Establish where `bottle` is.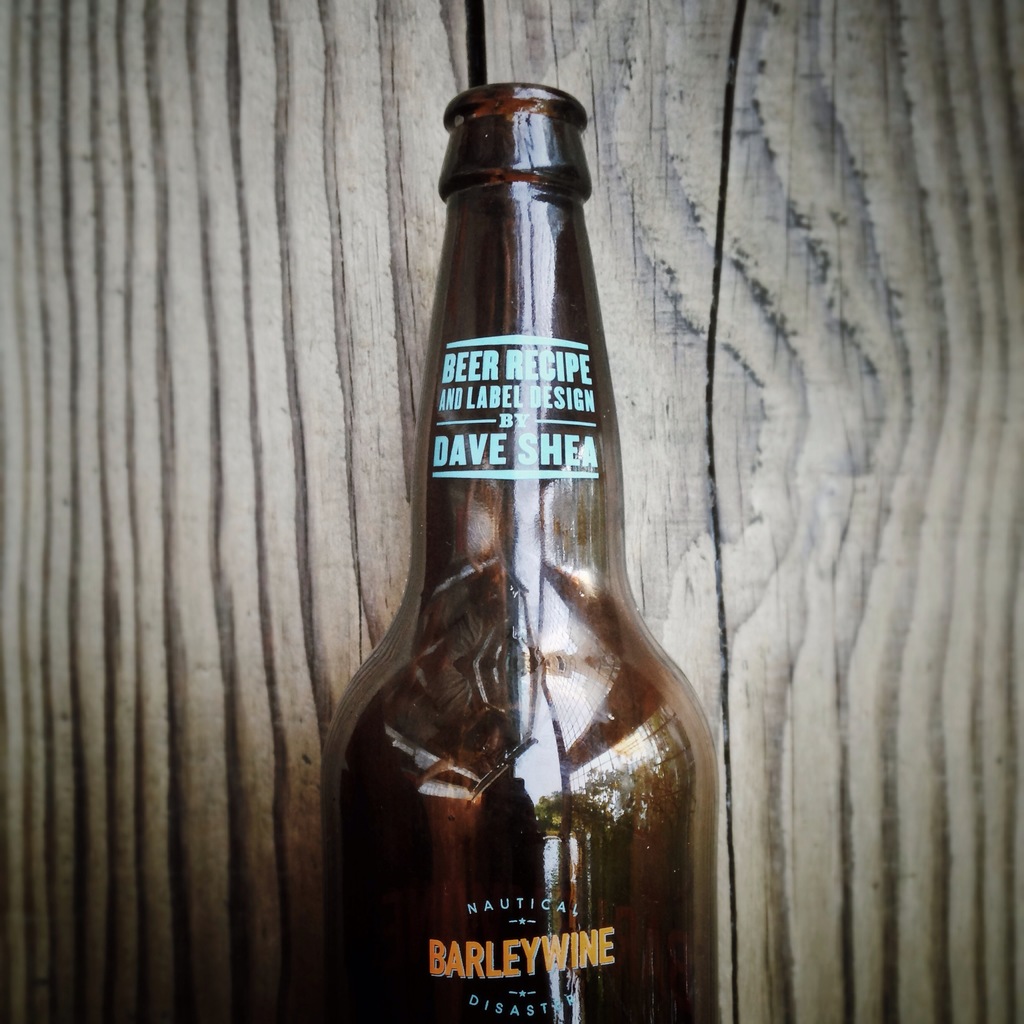
Established at 320, 81, 719, 1021.
